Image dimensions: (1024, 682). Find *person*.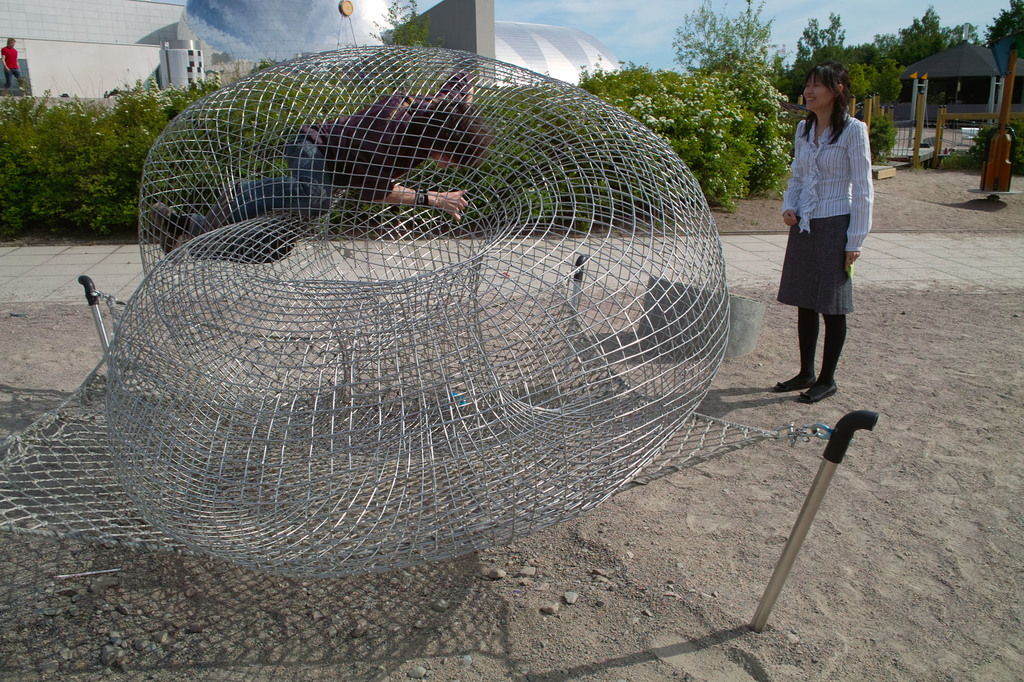
(left=775, top=61, right=875, bottom=401).
